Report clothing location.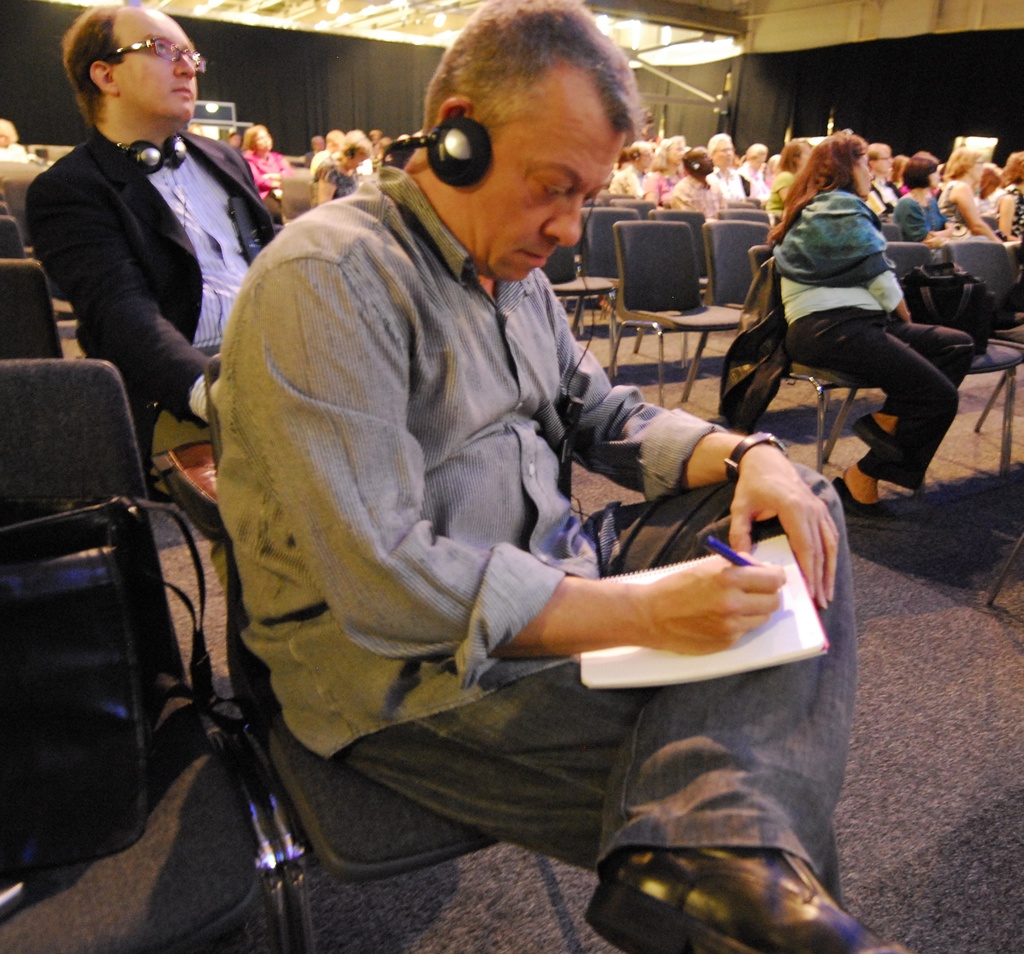
Report: {"left": 237, "top": 143, "right": 287, "bottom": 196}.
